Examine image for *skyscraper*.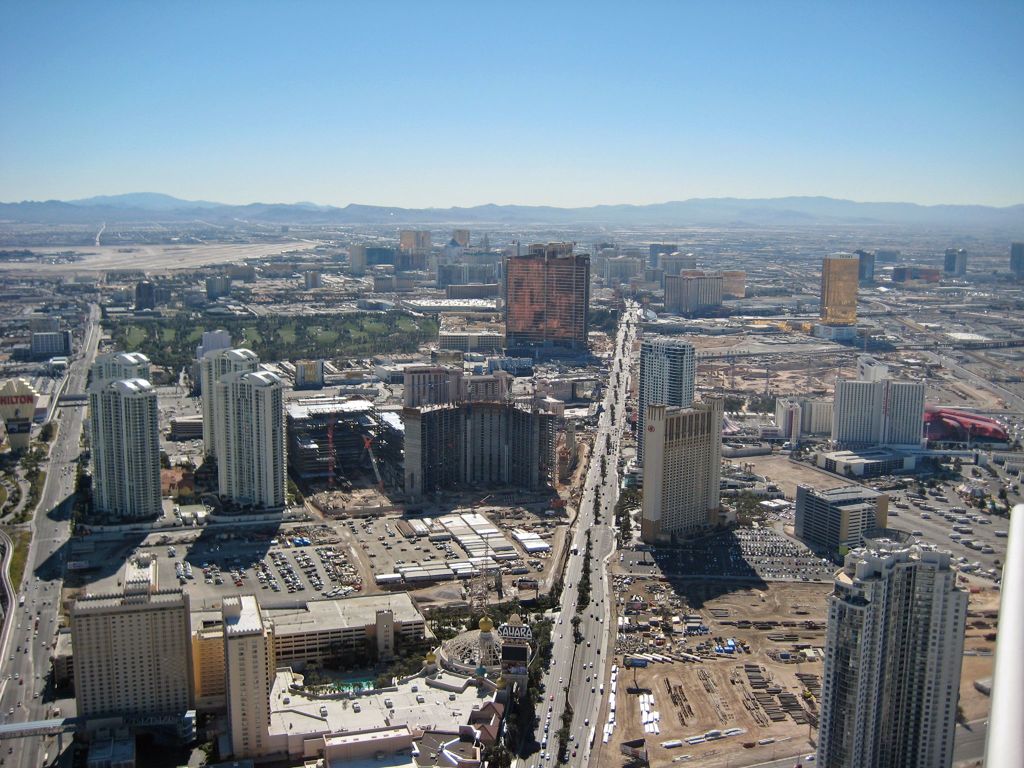
Examination result: <region>817, 538, 970, 767</region>.
